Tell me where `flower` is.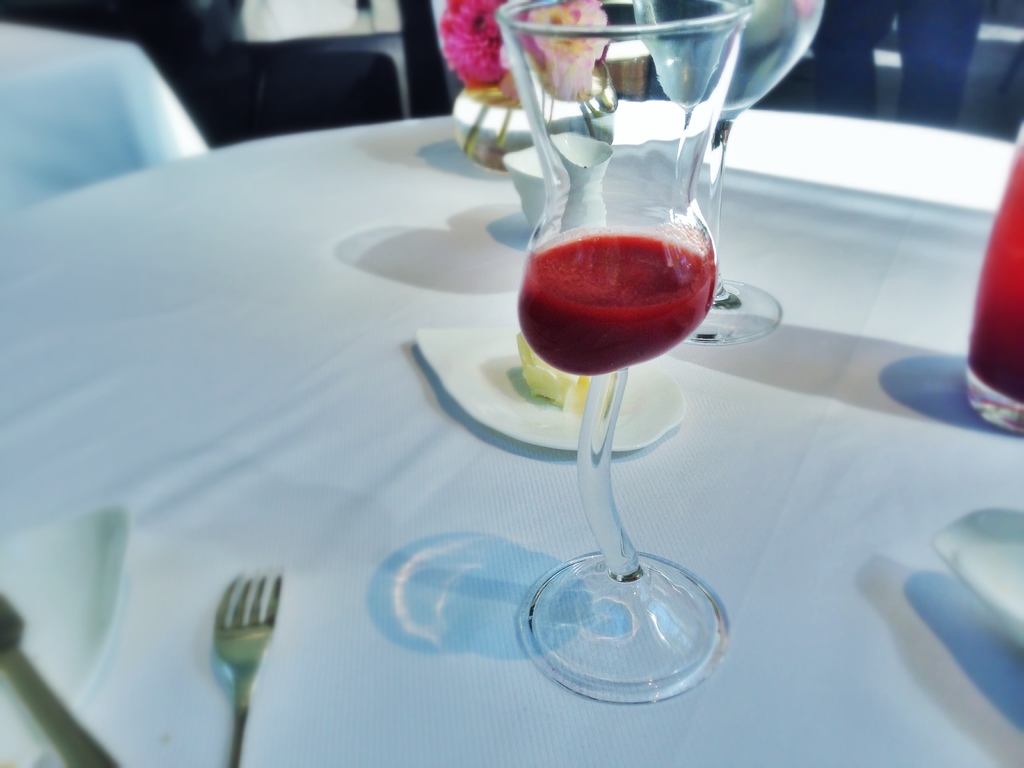
`flower` is at [left=515, top=0, right=614, bottom=104].
